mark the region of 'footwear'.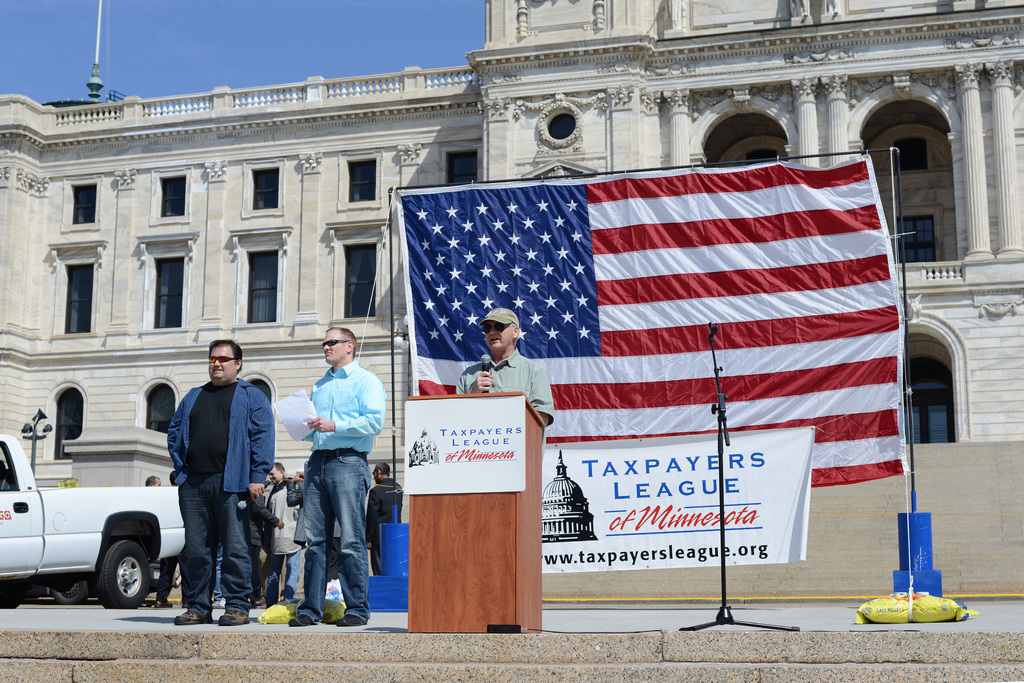
Region: [173, 609, 211, 624].
